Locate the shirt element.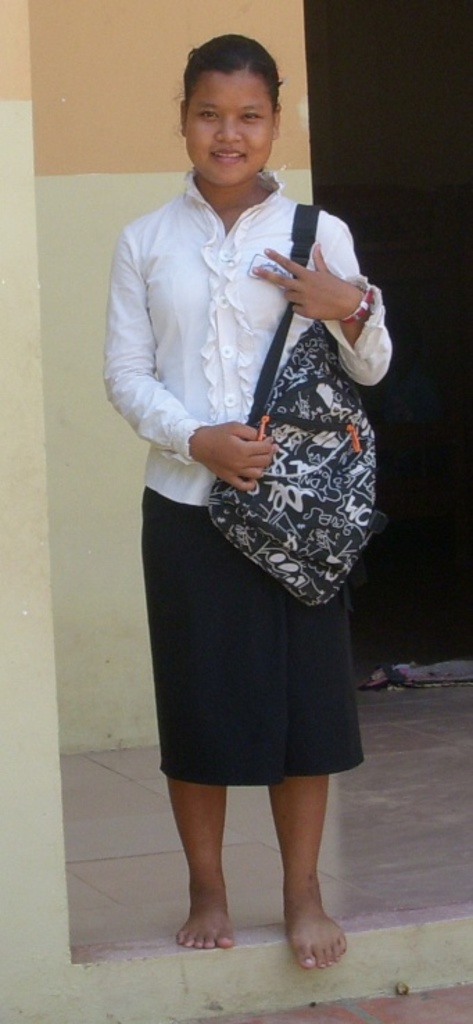
Element bbox: bbox=[101, 173, 399, 511].
